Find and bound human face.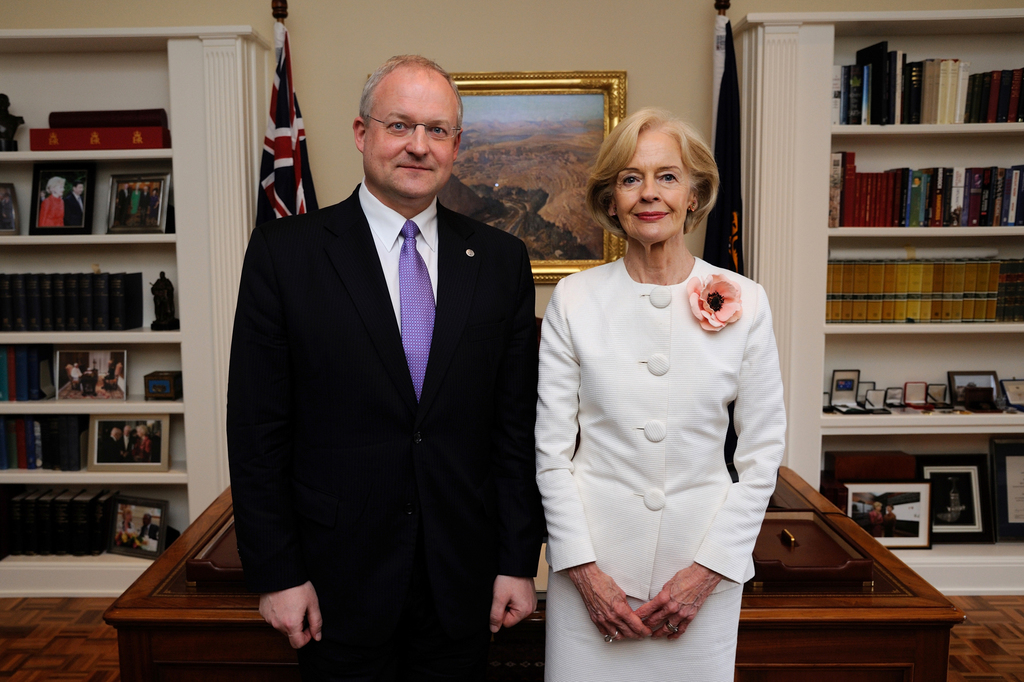
Bound: region(364, 74, 451, 200).
